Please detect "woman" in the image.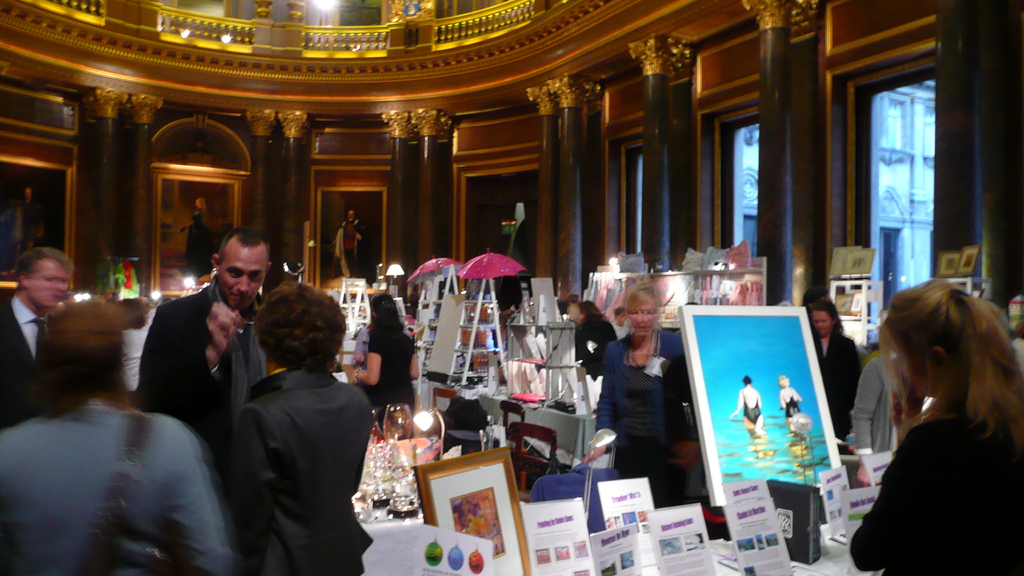
349/294/424/429.
